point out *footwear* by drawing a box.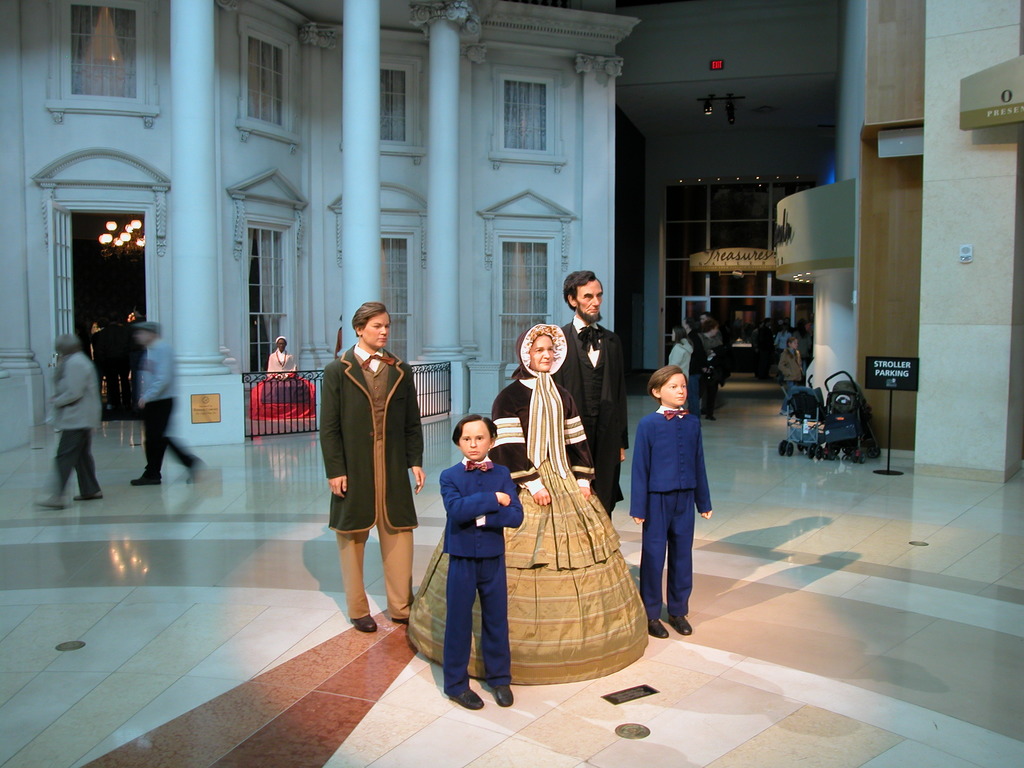
bbox(185, 458, 205, 483).
